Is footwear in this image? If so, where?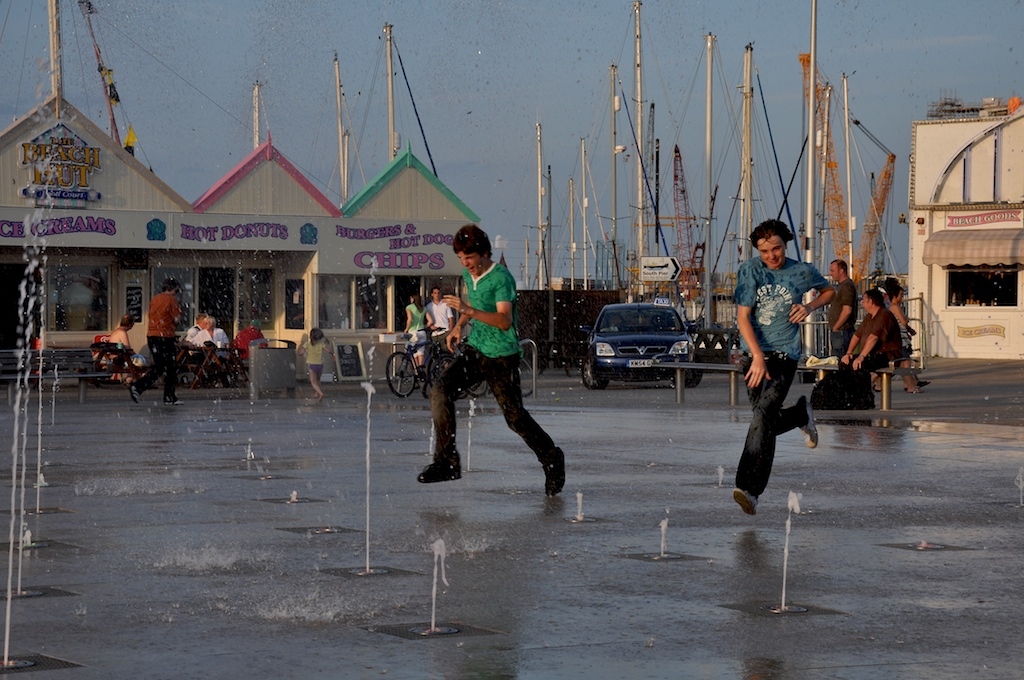
Yes, at [left=732, top=487, right=755, bottom=515].
